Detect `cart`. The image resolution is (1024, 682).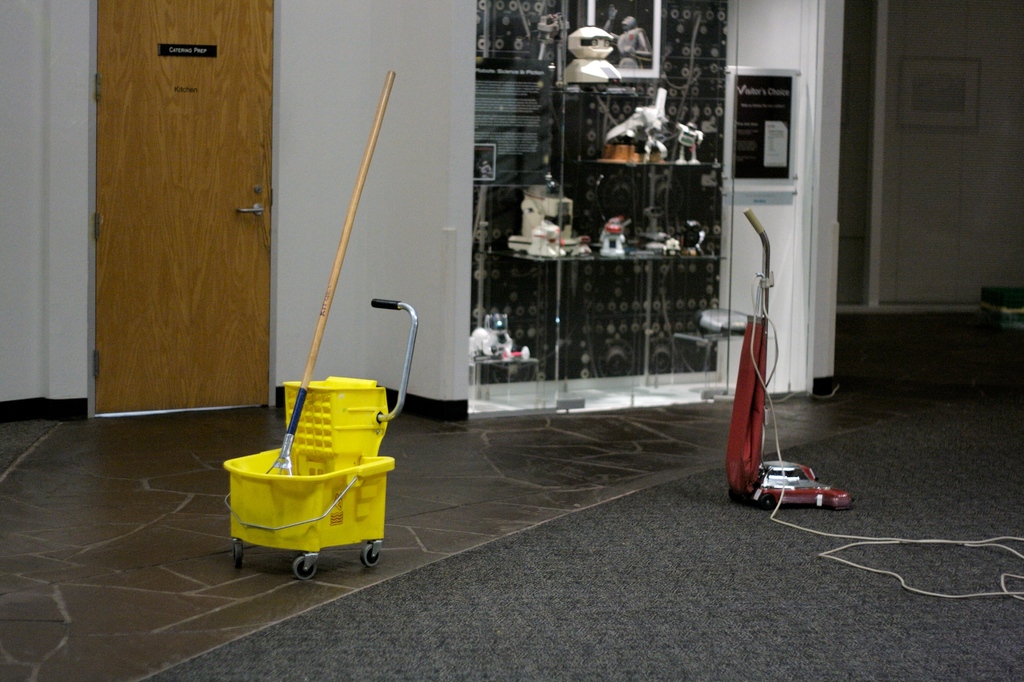
left=220, top=300, right=420, bottom=581.
